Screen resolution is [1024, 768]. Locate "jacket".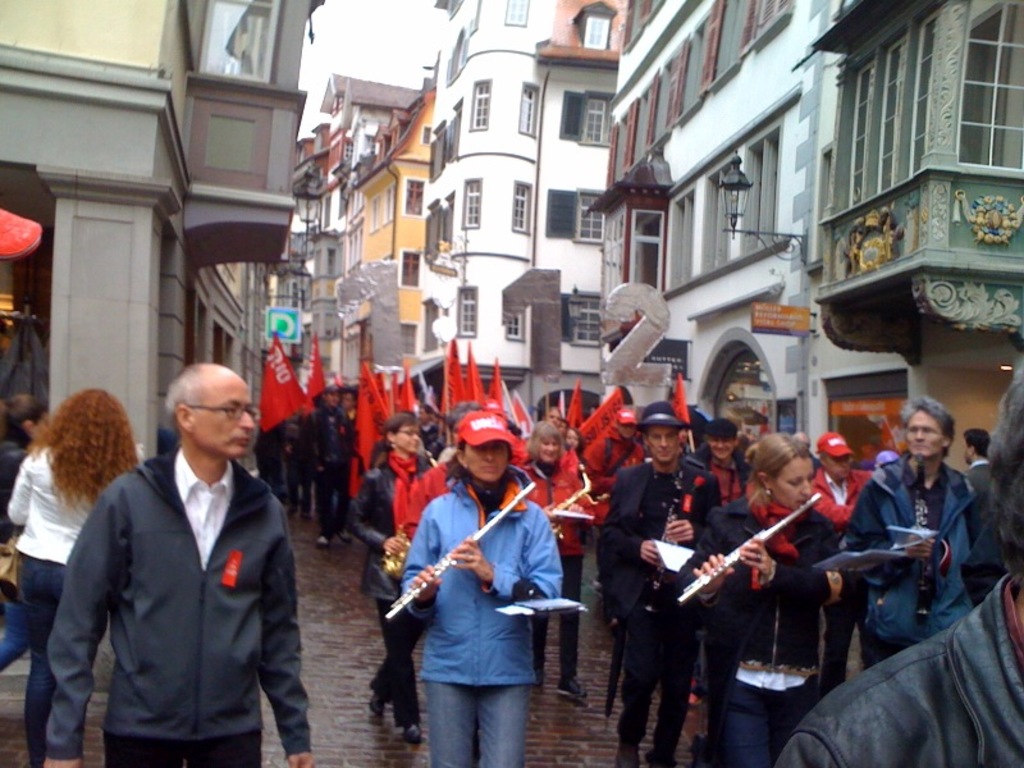
(687, 480, 844, 689).
